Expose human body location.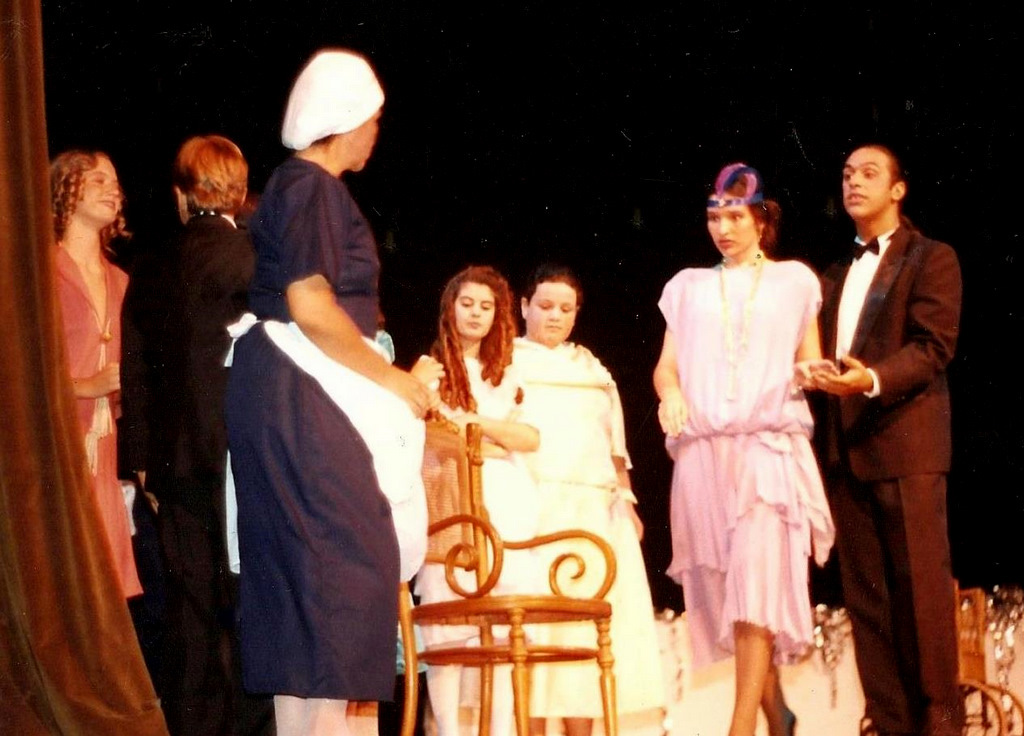
Exposed at region(644, 155, 833, 735).
